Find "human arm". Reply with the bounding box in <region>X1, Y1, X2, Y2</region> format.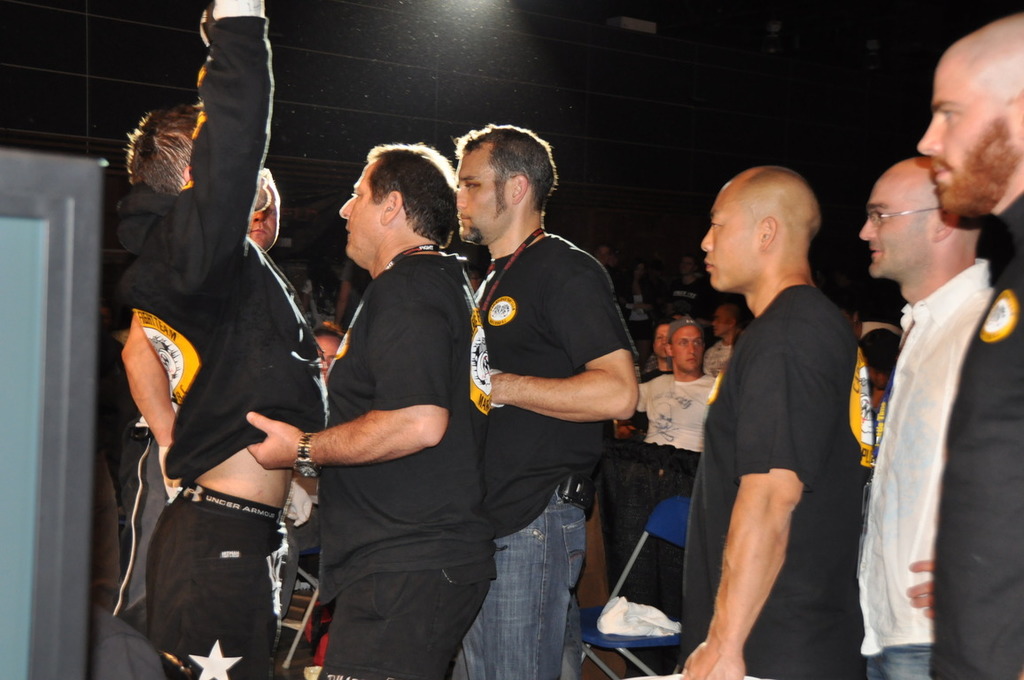
<region>671, 326, 842, 676</region>.
